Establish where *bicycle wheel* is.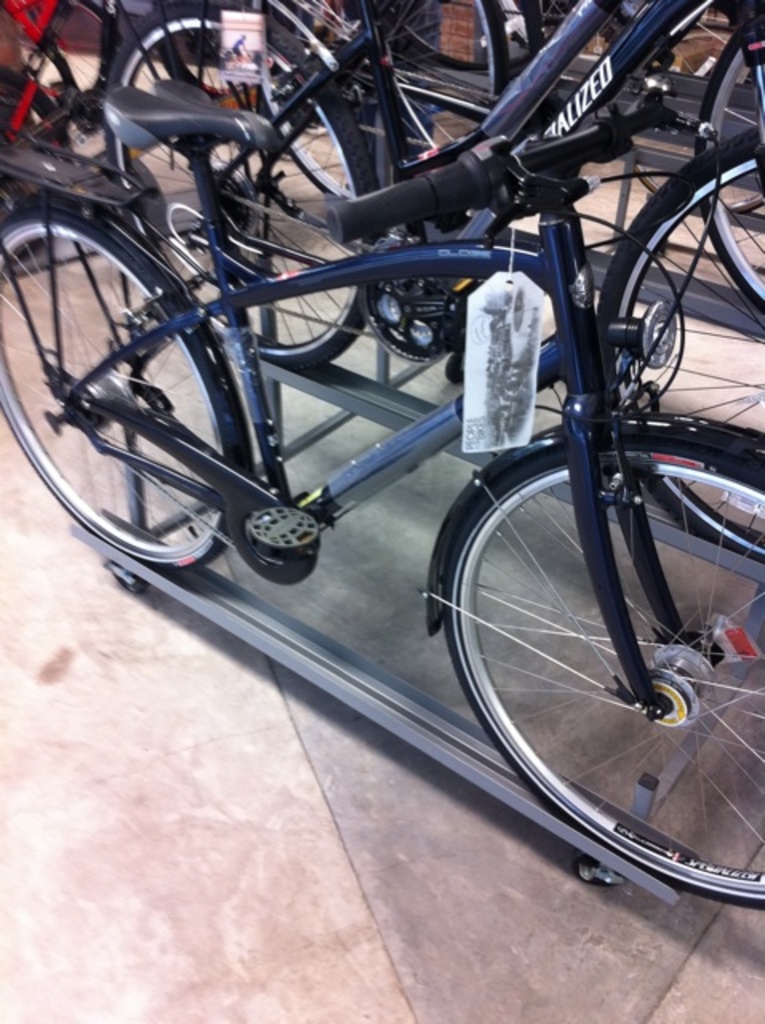
Established at [696,35,763,306].
